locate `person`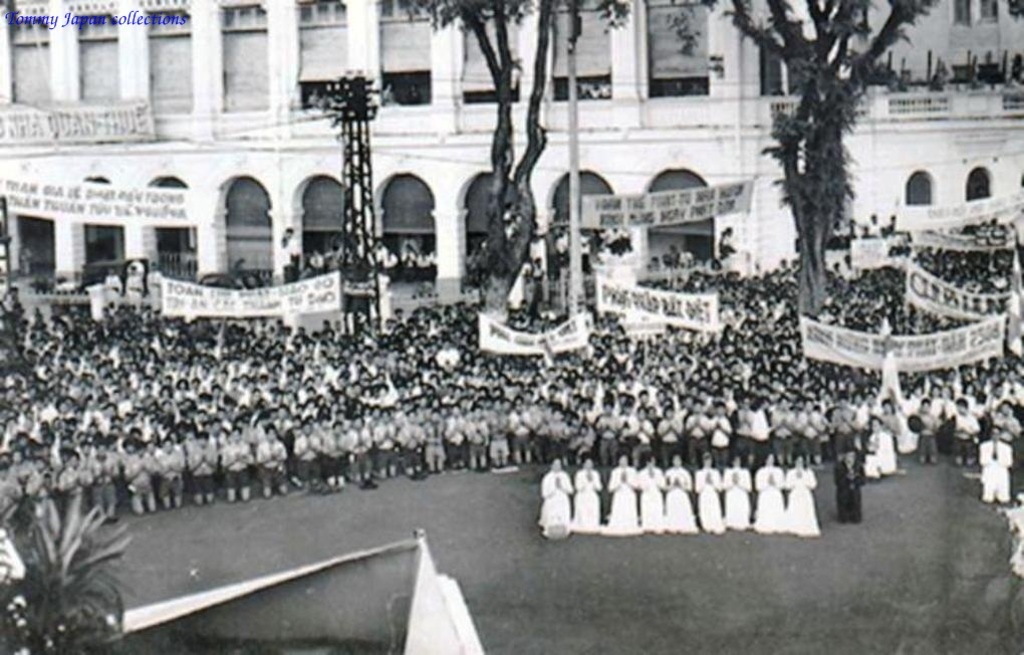
box(527, 453, 581, 541)
